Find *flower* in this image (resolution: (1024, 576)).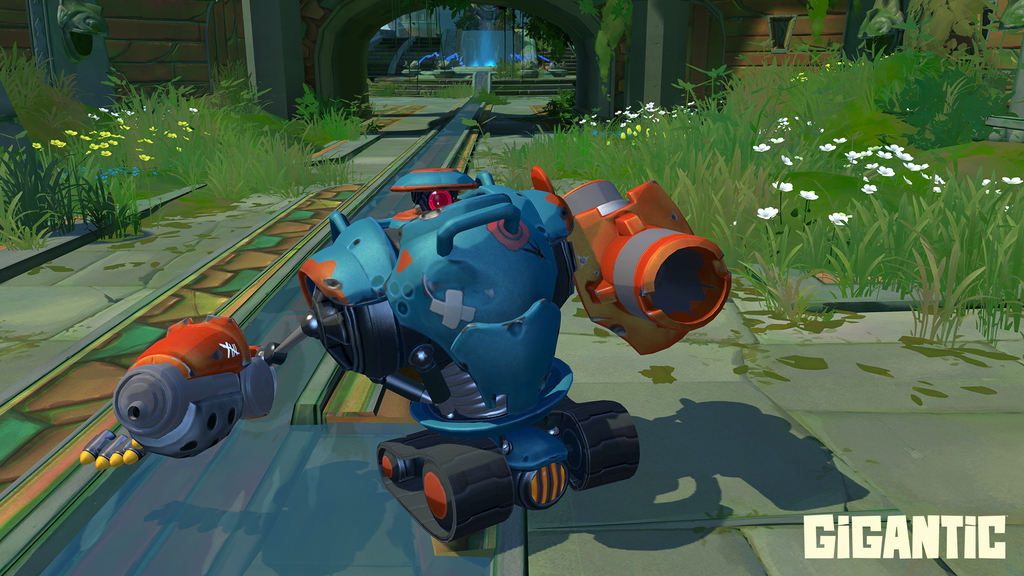
929 186 942 195.
